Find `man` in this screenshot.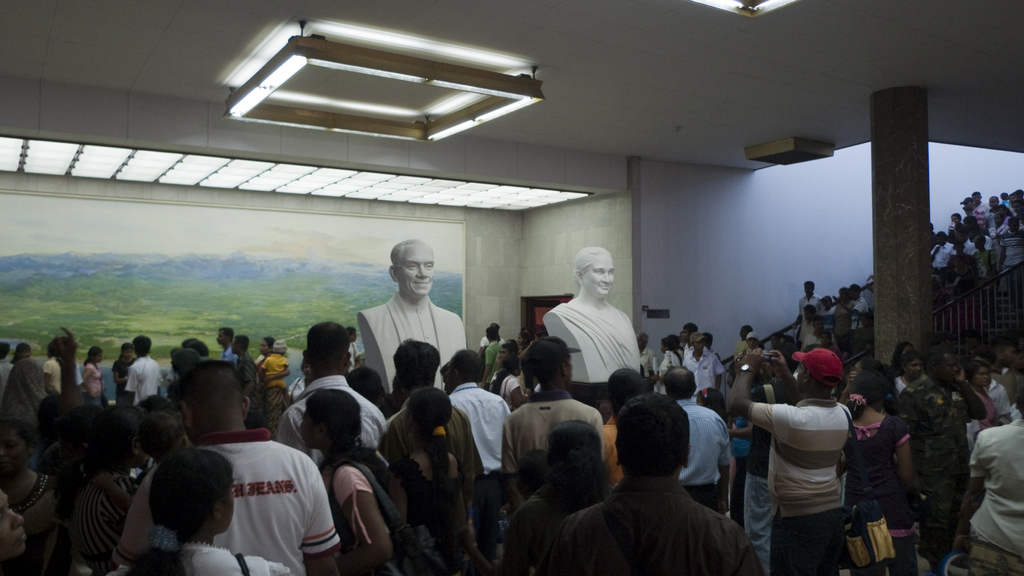
The bounding box for `man` is 661 366 729 513.
